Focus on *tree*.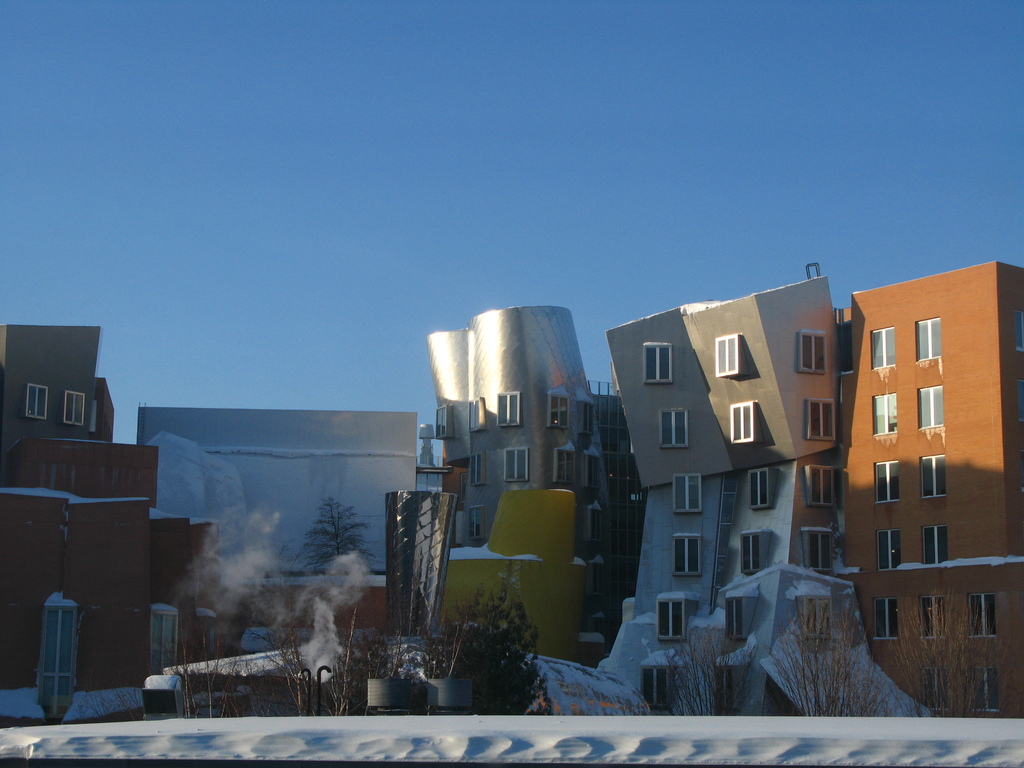
Focused at [left=248, top=623, right=347, bottom=710].
